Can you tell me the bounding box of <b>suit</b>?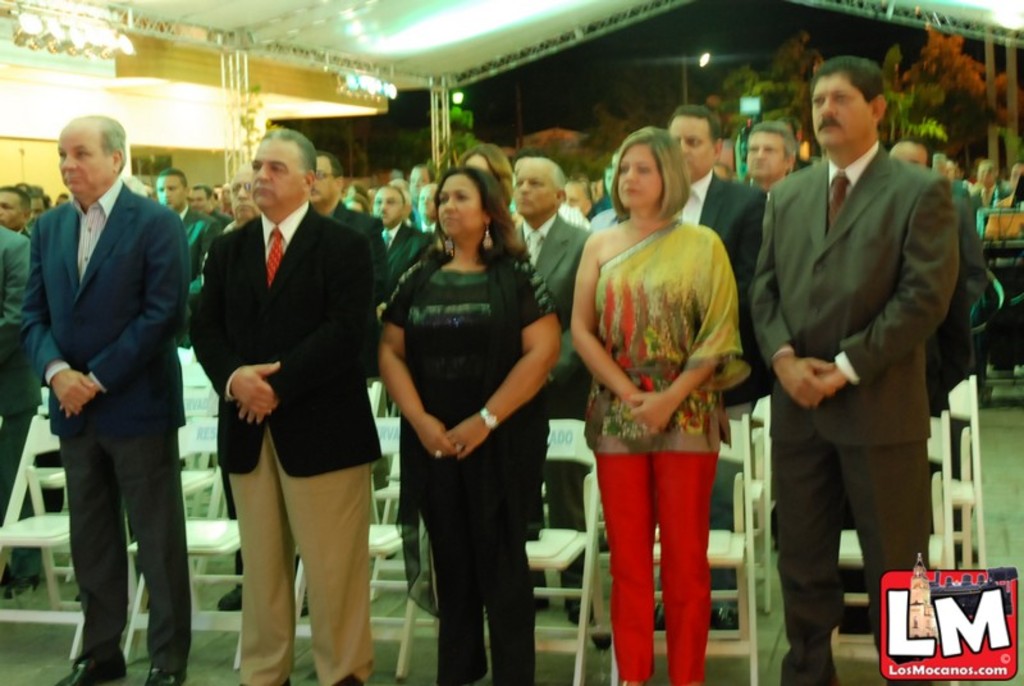
<box>388,223,433,296</box>.
